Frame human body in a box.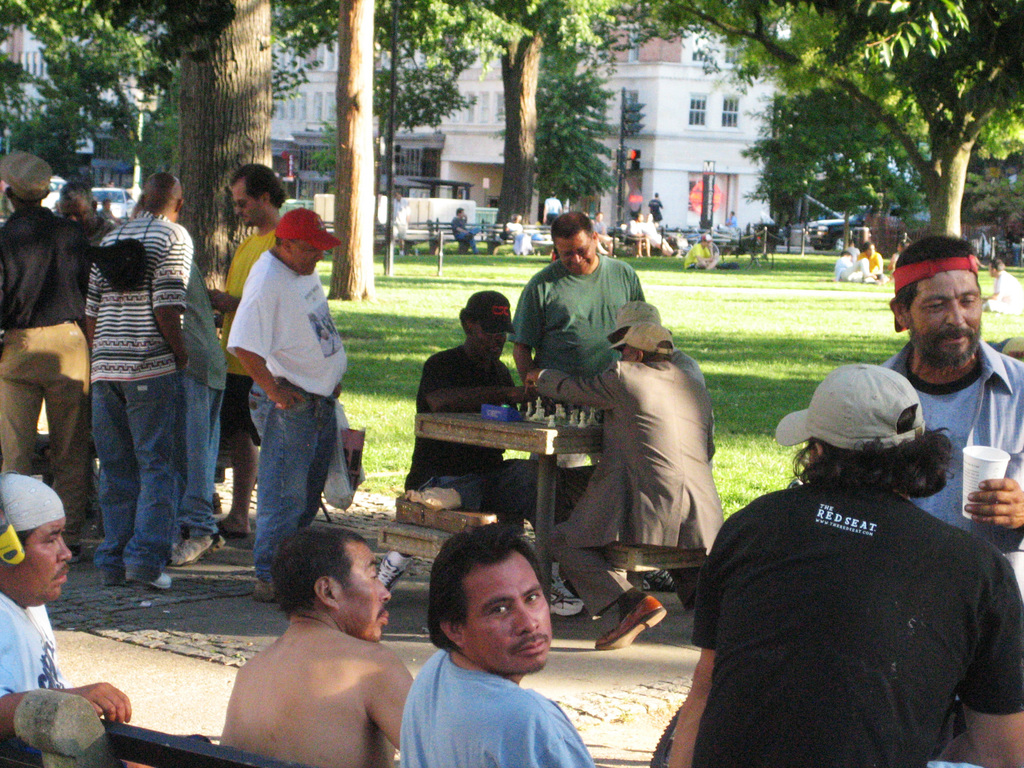
detection(889, 227, 1023, 555).
